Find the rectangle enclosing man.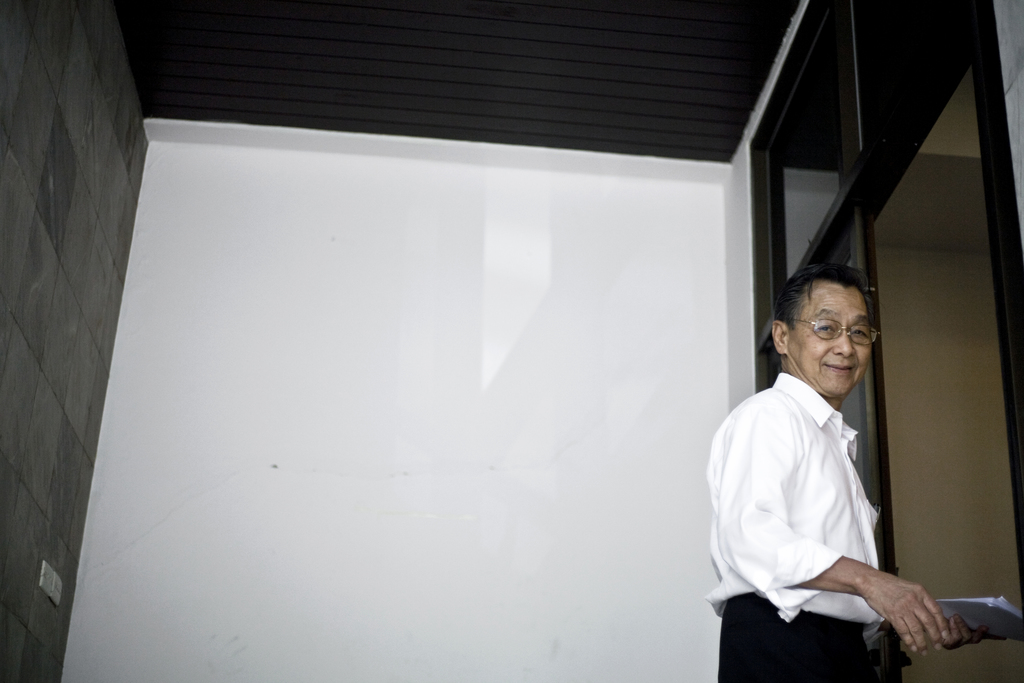
{"x1": 703, "y1": 246, "x2": 961, "y2": 682}.
